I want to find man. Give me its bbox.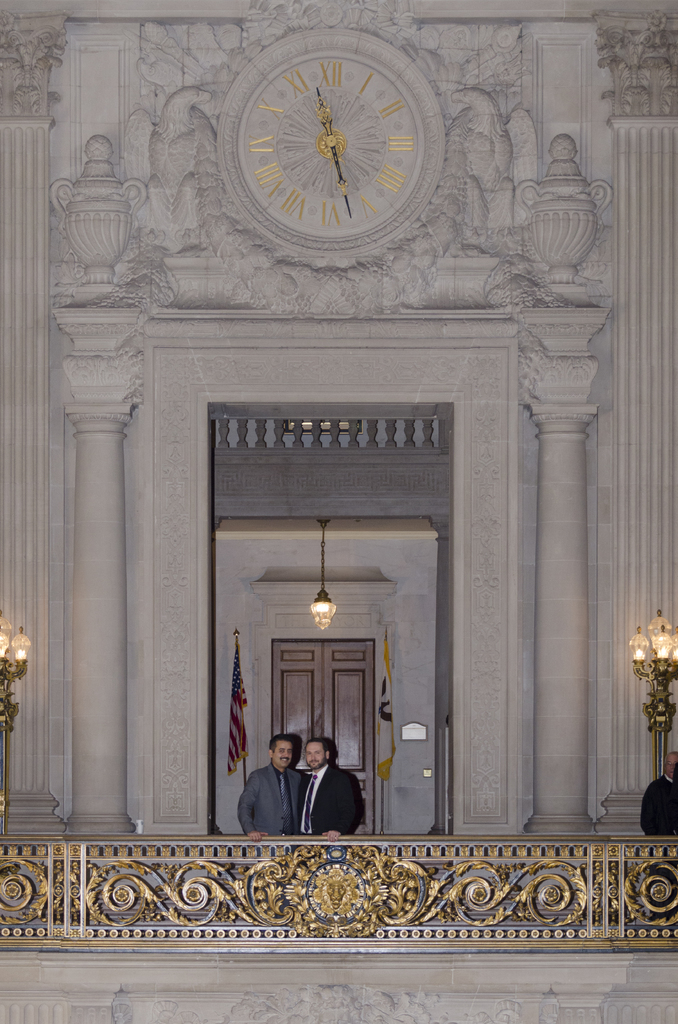
locate(288, 741, 368, 842).
